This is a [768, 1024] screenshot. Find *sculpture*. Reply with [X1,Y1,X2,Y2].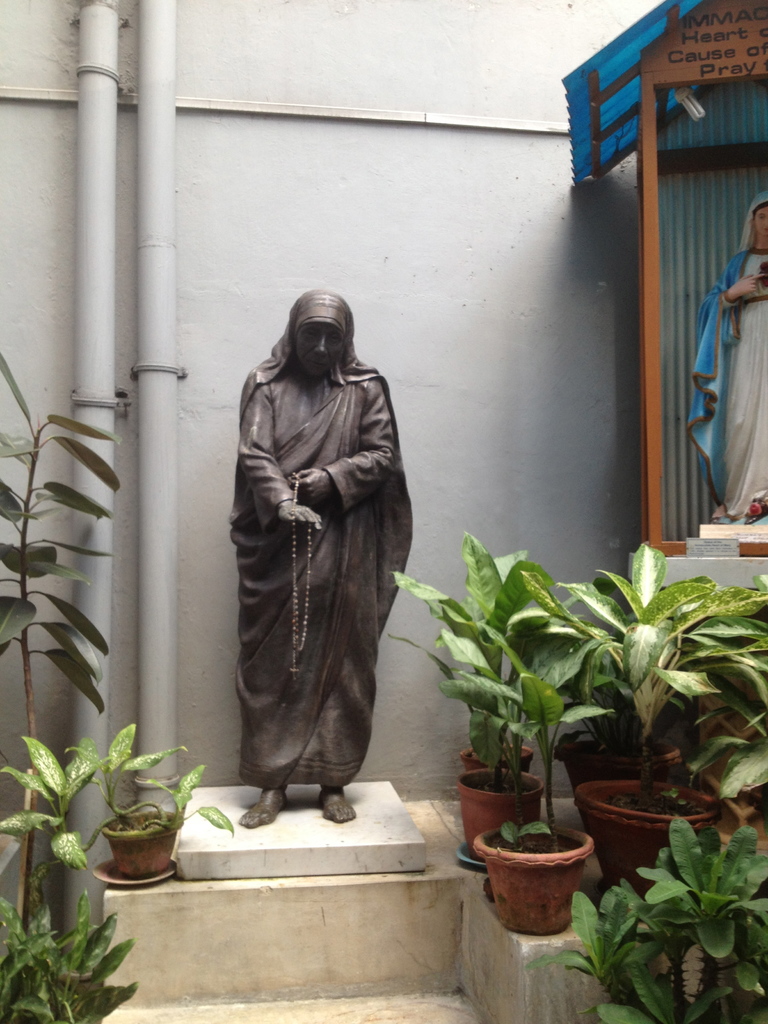
[685,194,765,529].
